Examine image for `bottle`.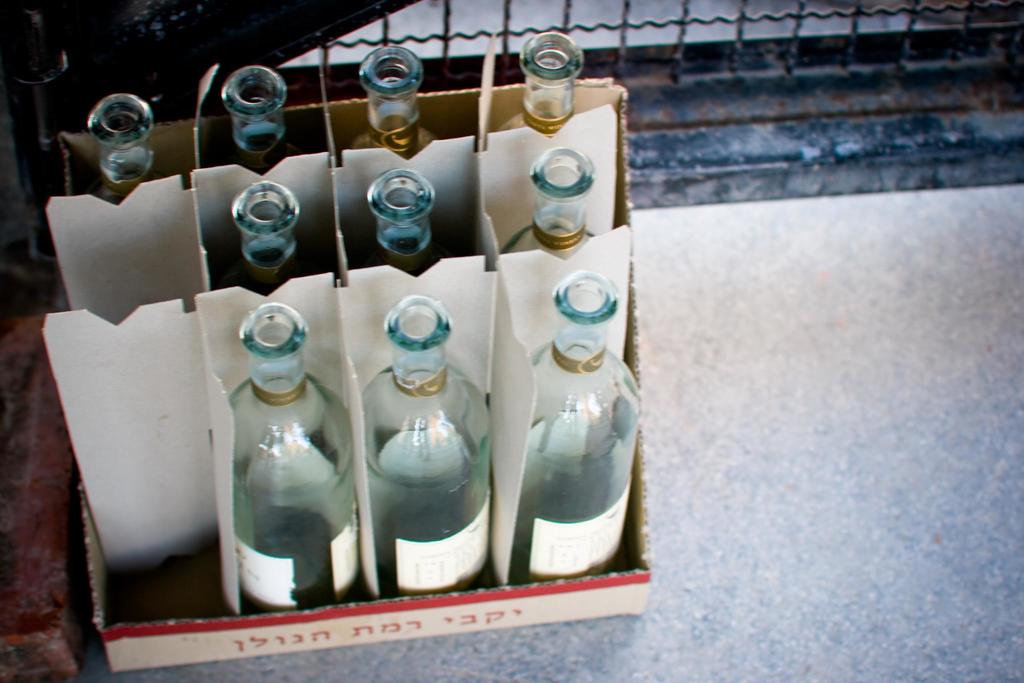
Examination result: <box>84,92,168,203</box>.
